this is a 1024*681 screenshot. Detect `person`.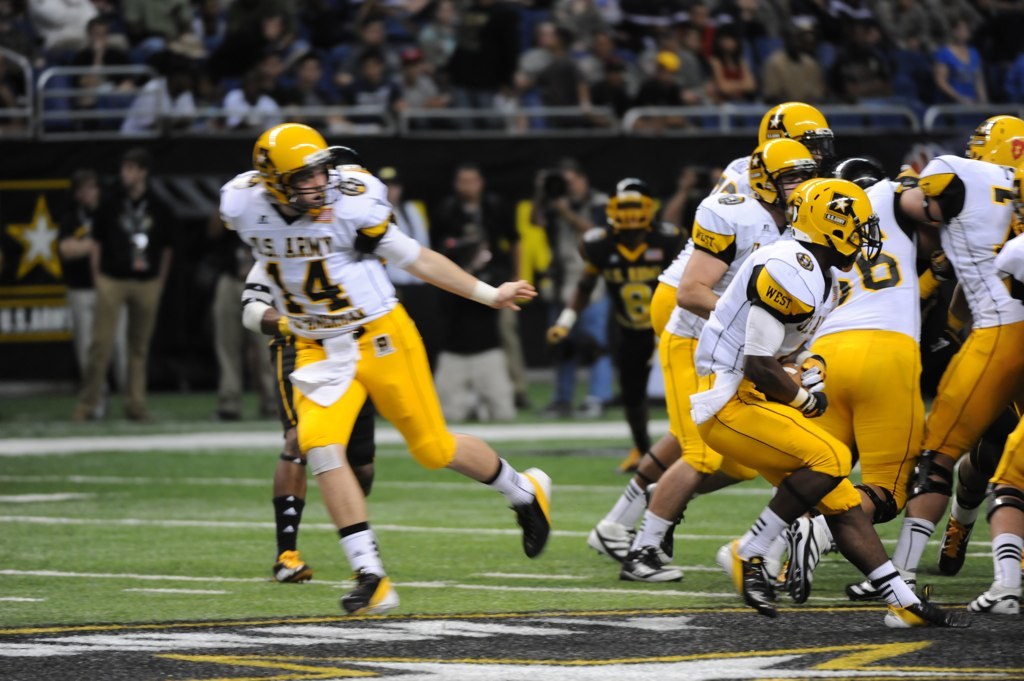
[753,19,826,106].
